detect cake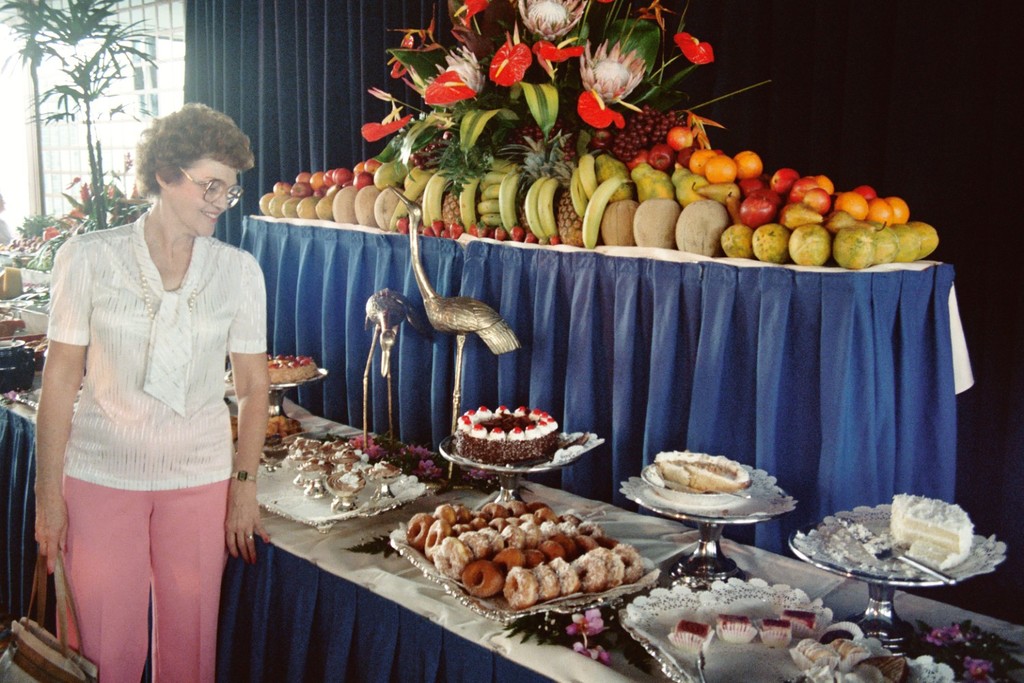
<box>453,402,561,467</box>
